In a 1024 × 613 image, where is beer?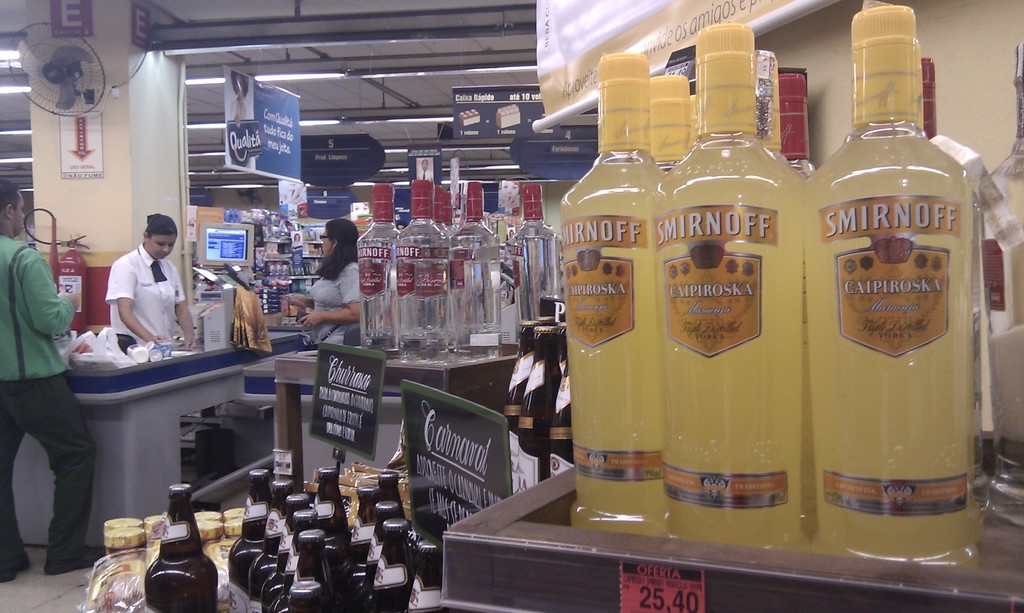
[left=220, top=498, right=266, bottom=612].
